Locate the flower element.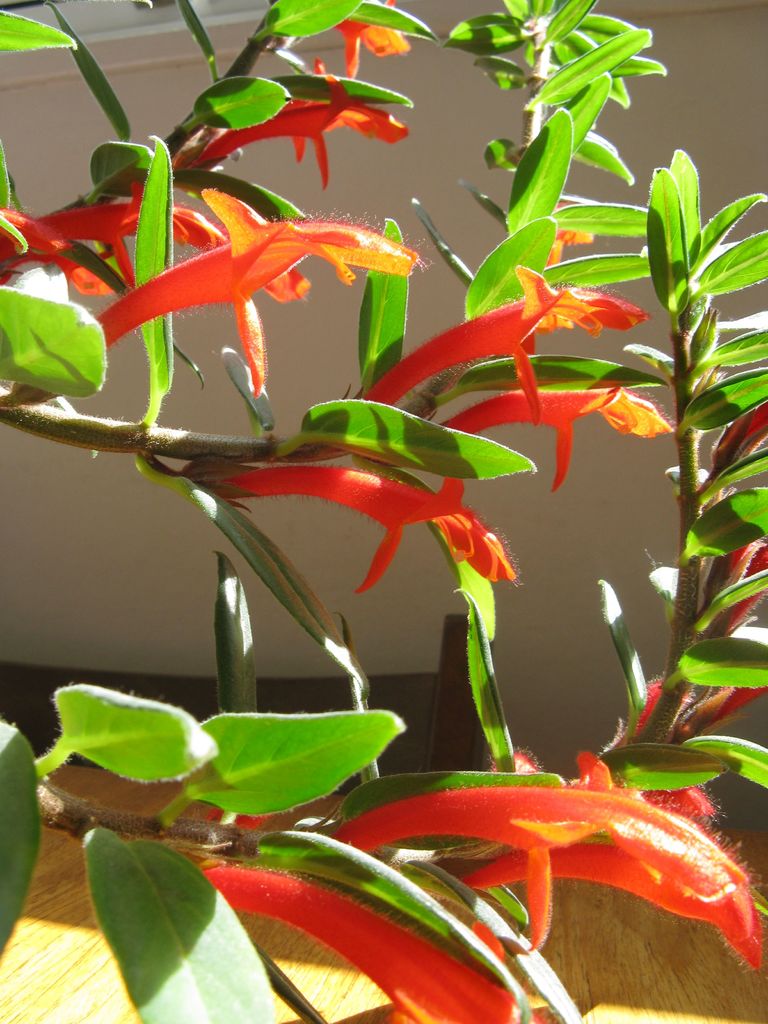
Element bbox: {"left": 371, "top": 259, "right": 648, "bottom": 406}.
